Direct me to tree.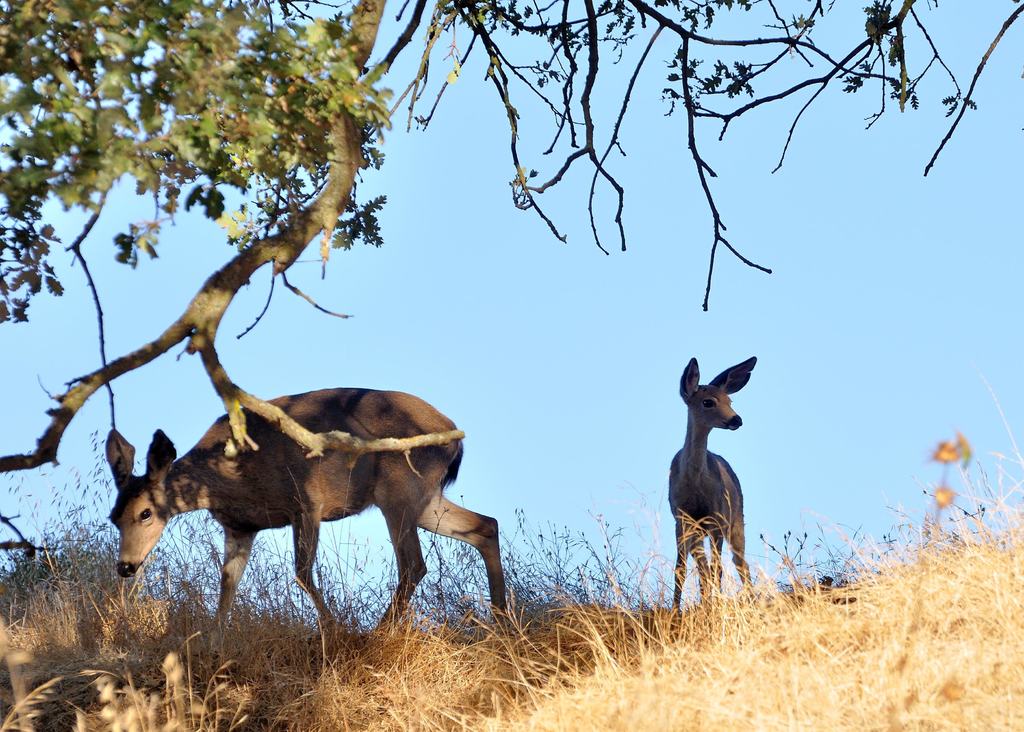
Direction: [x1=0, y1=0, x2=1023, y2=486].
